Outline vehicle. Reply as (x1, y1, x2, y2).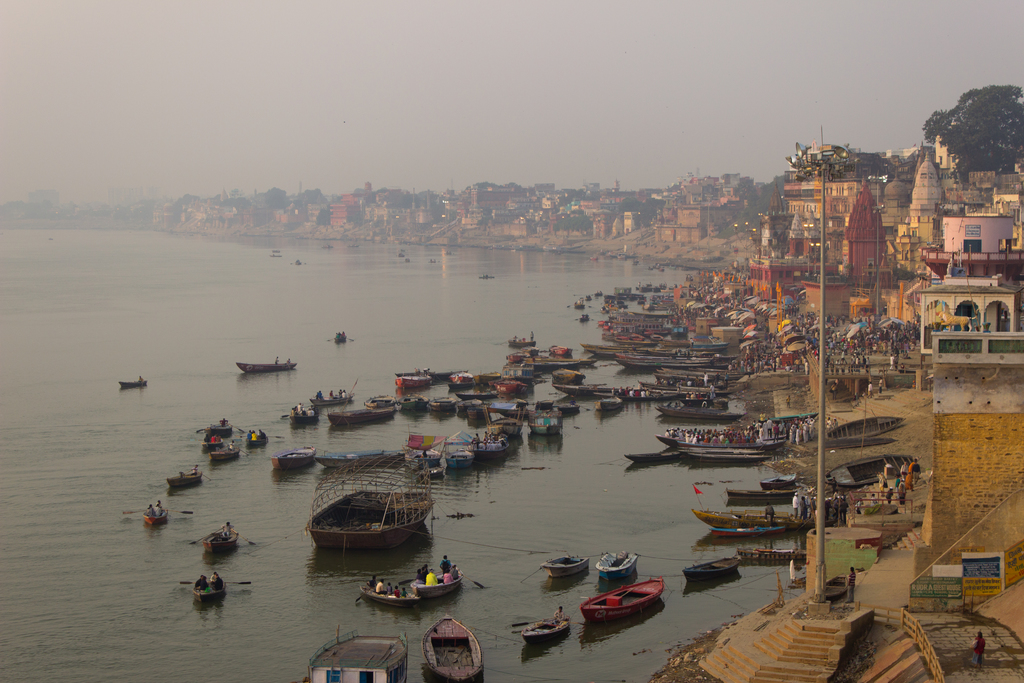
(419, 611, 483, 682).
